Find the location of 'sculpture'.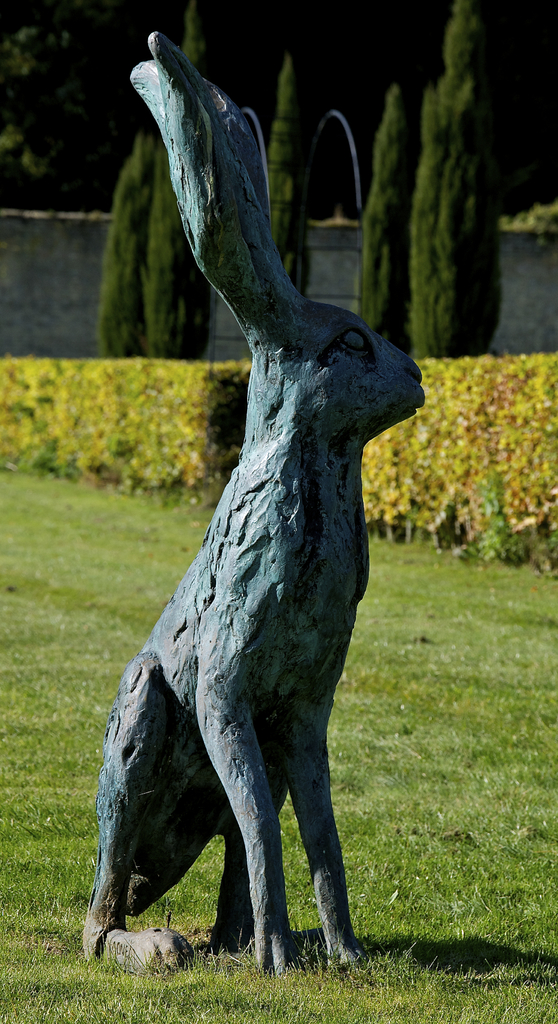
Location: 75:27:422:973.
